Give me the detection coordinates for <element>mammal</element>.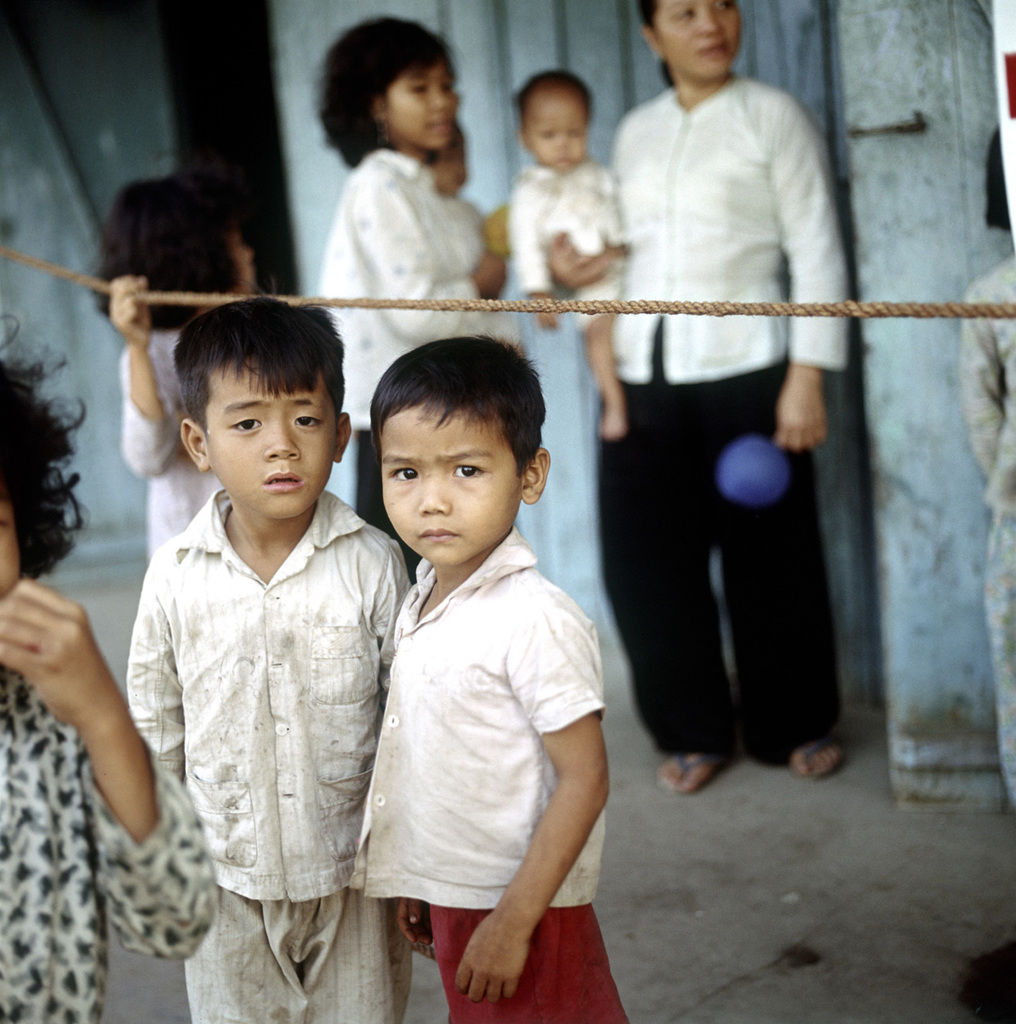
box(349, 324, 620, 1023).
